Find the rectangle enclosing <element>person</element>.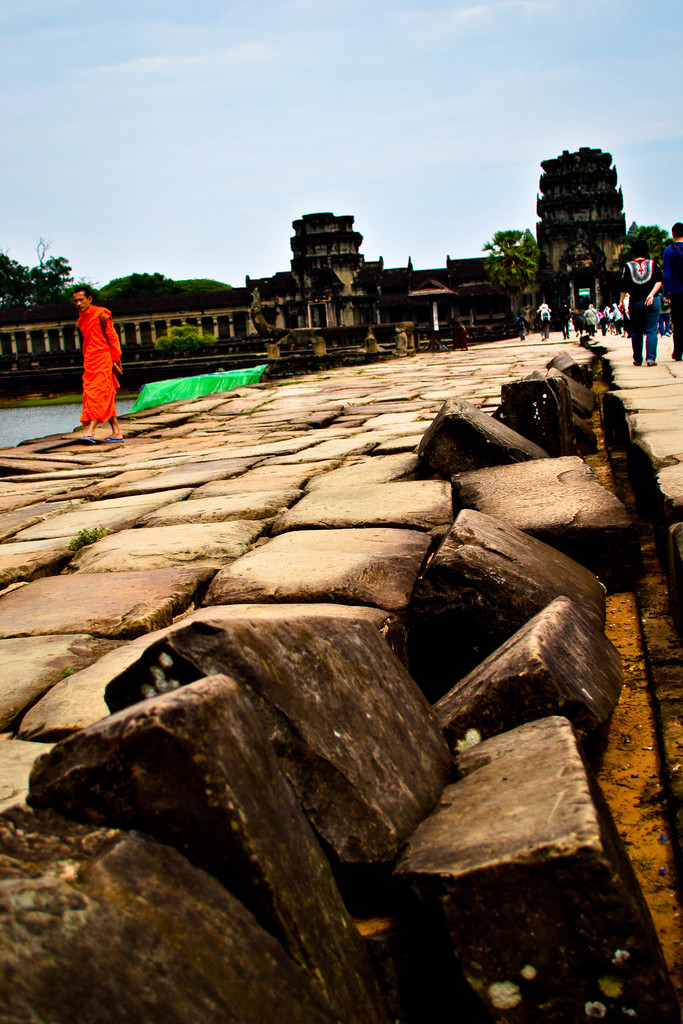
select_region(660, 220, 682, 362).
